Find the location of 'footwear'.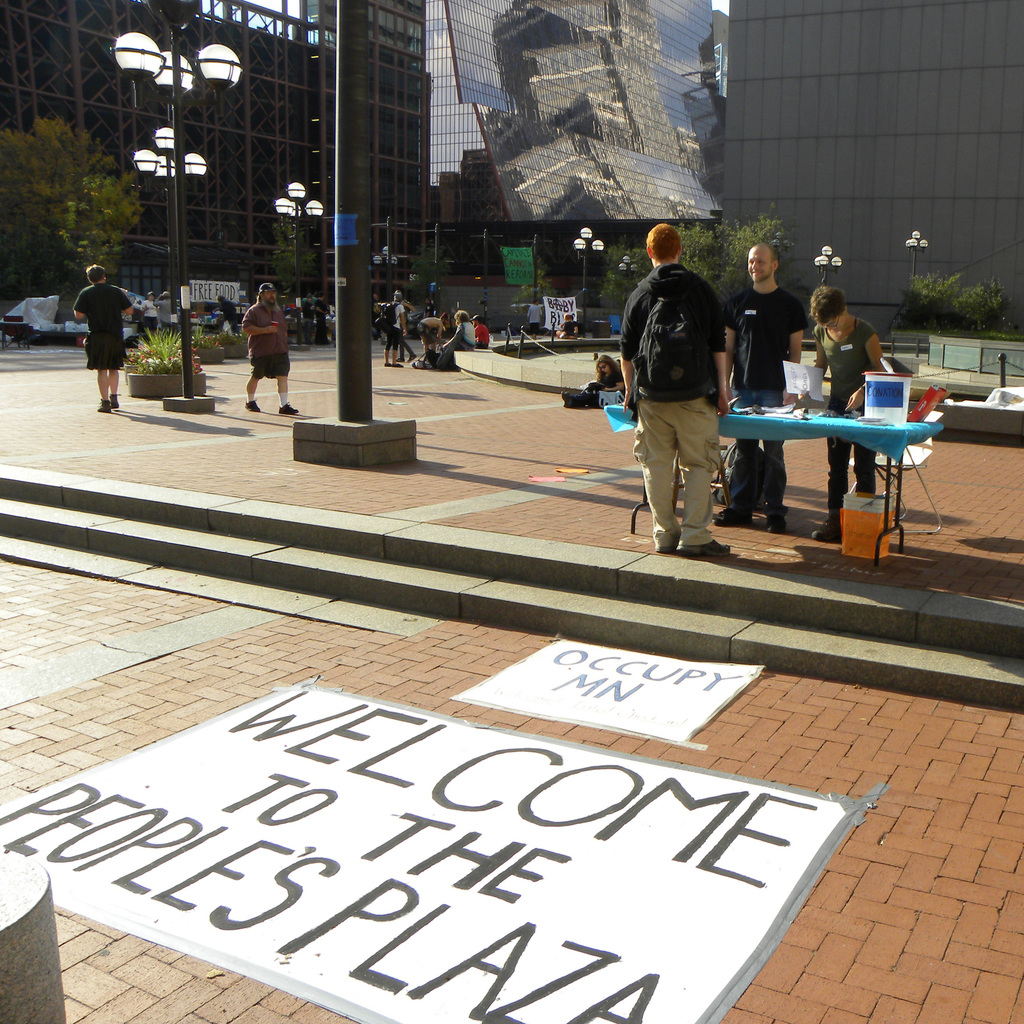
Location: BBox(113, 393, 120, 408).
